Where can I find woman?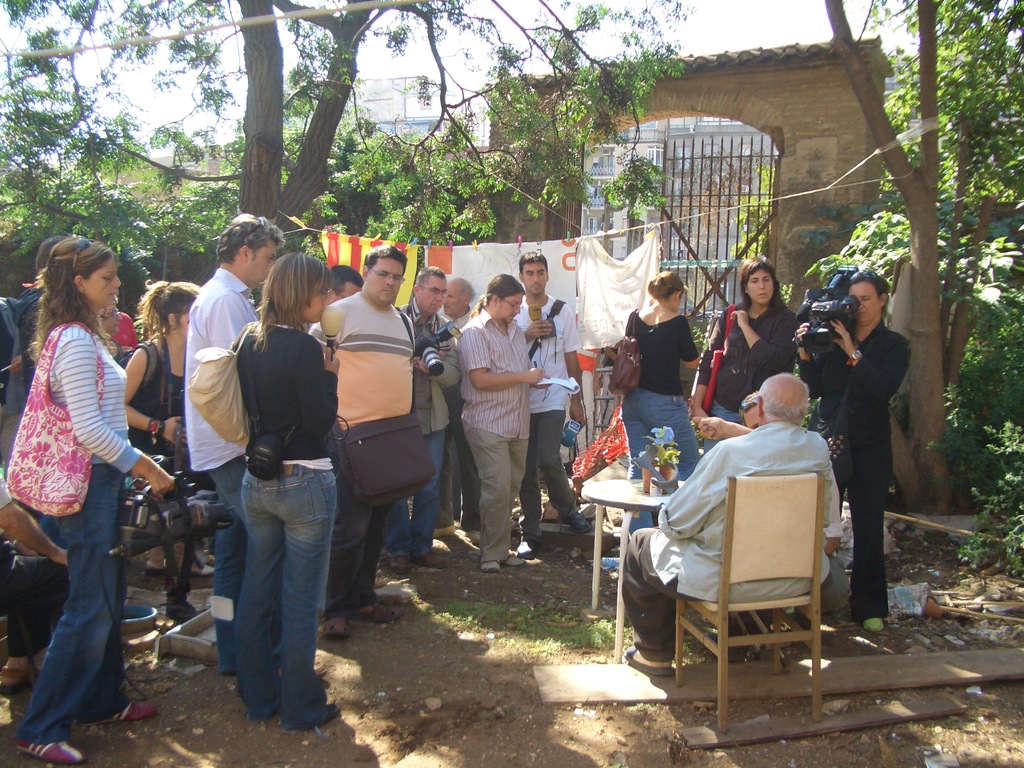
You can find it at locate(111, 273, 205, 476).
